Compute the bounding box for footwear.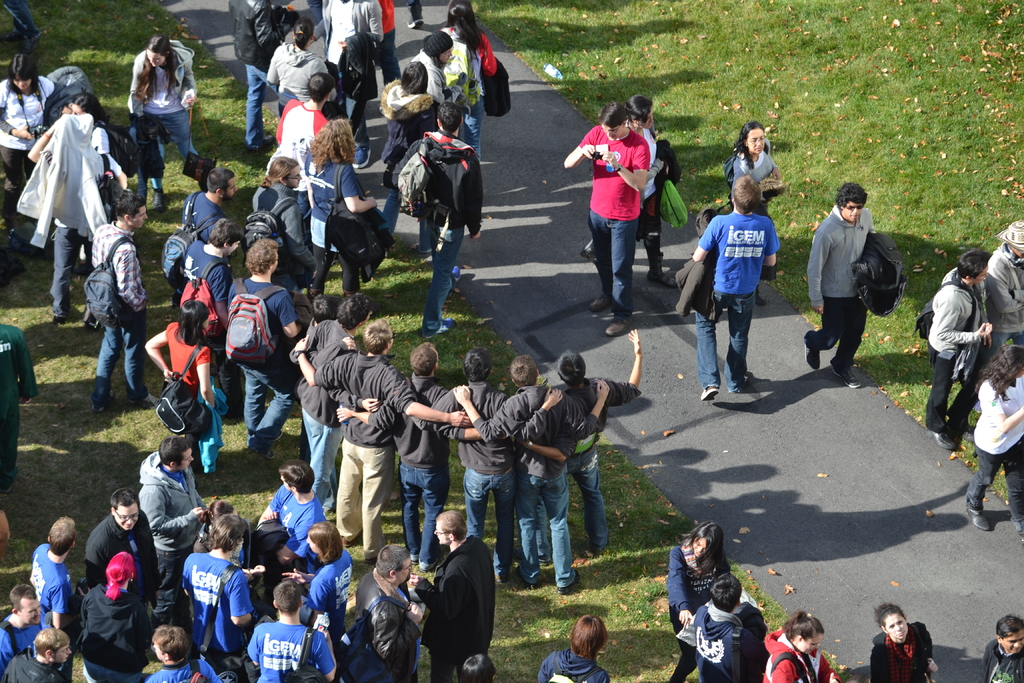
l=642, t=252, r=682, b=288.
